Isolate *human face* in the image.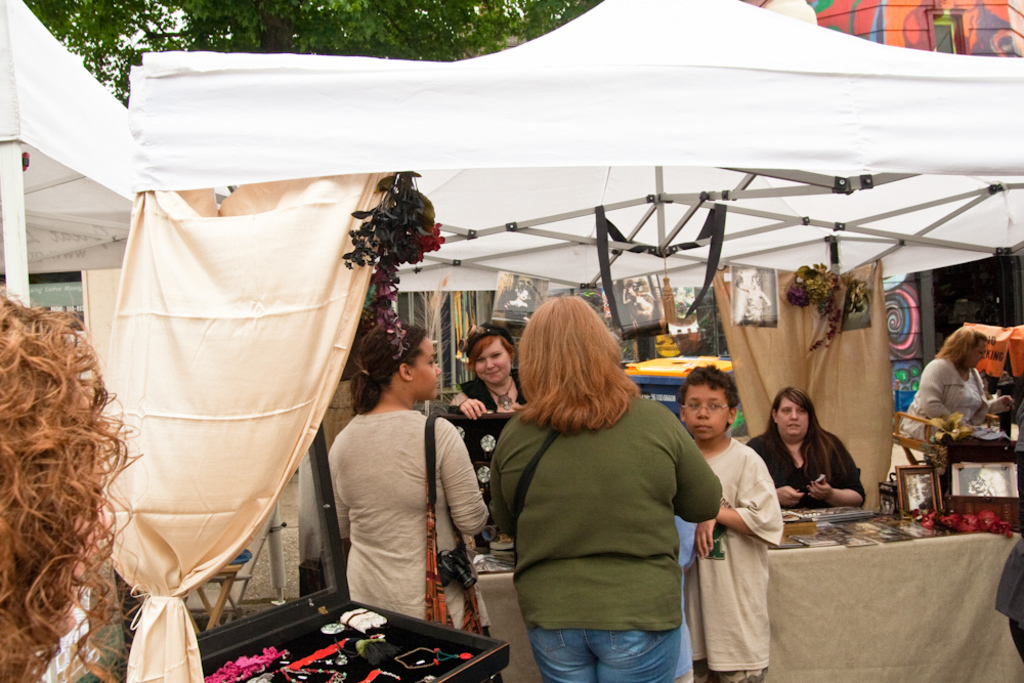
Isolated region: locate(408, 336, 442, 399).
